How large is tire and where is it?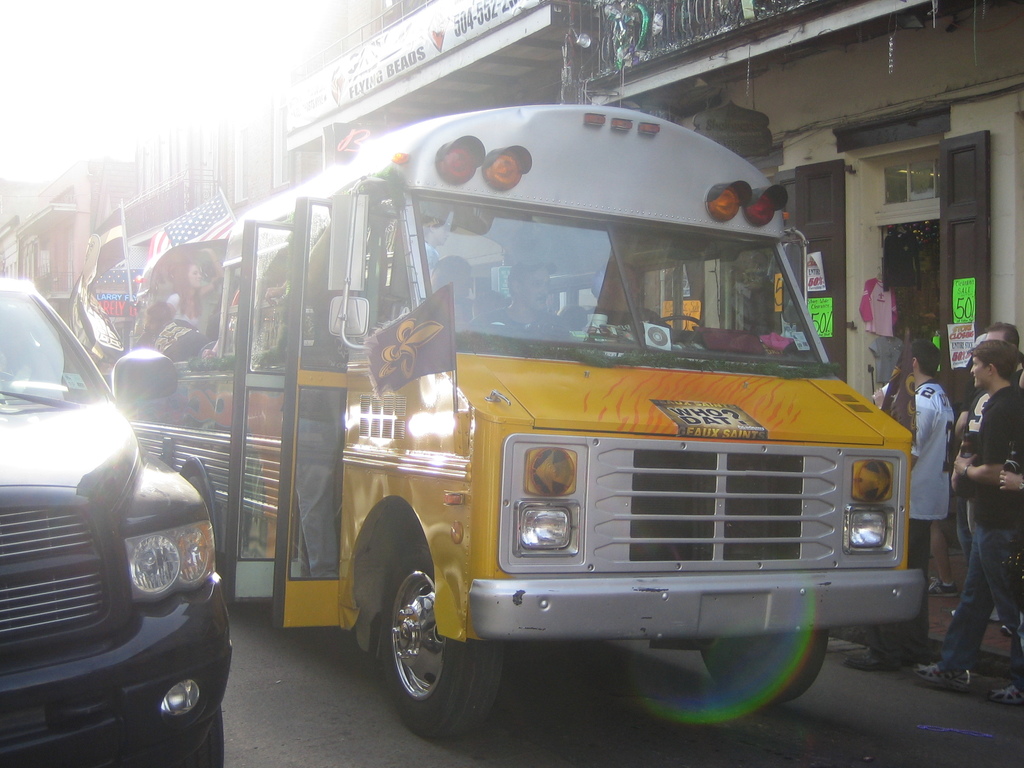
Bounding box: Rect(705, 627, 826, 703).
